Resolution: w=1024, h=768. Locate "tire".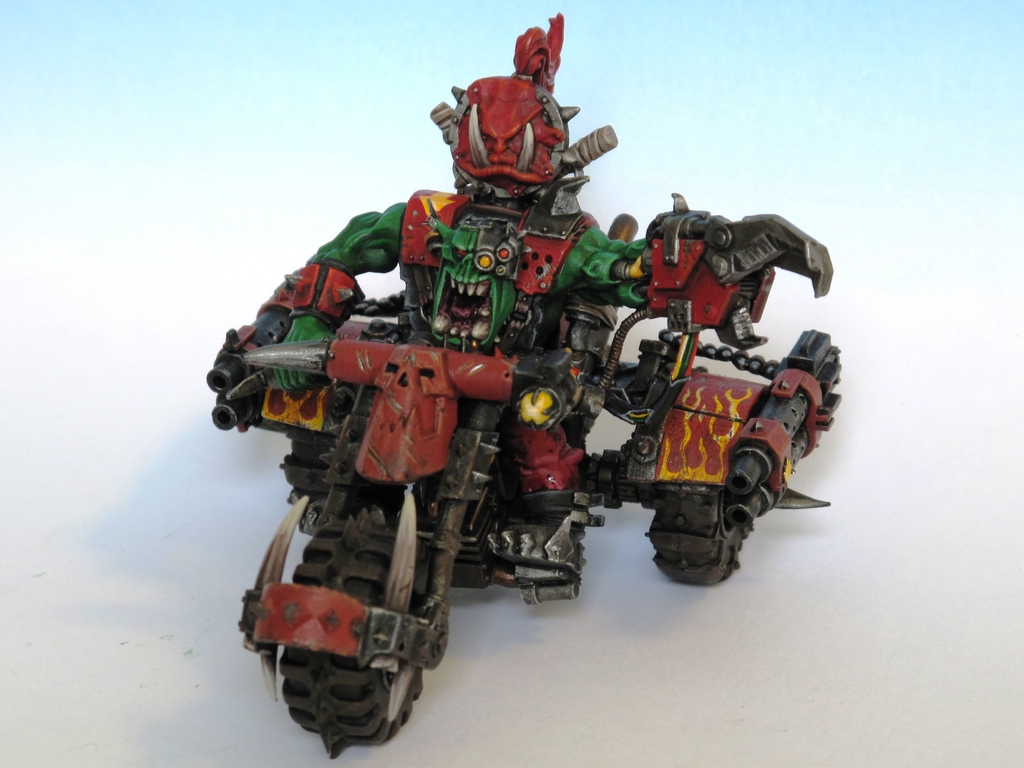
[x1=273, y1=512, x2=429, y2=761].
